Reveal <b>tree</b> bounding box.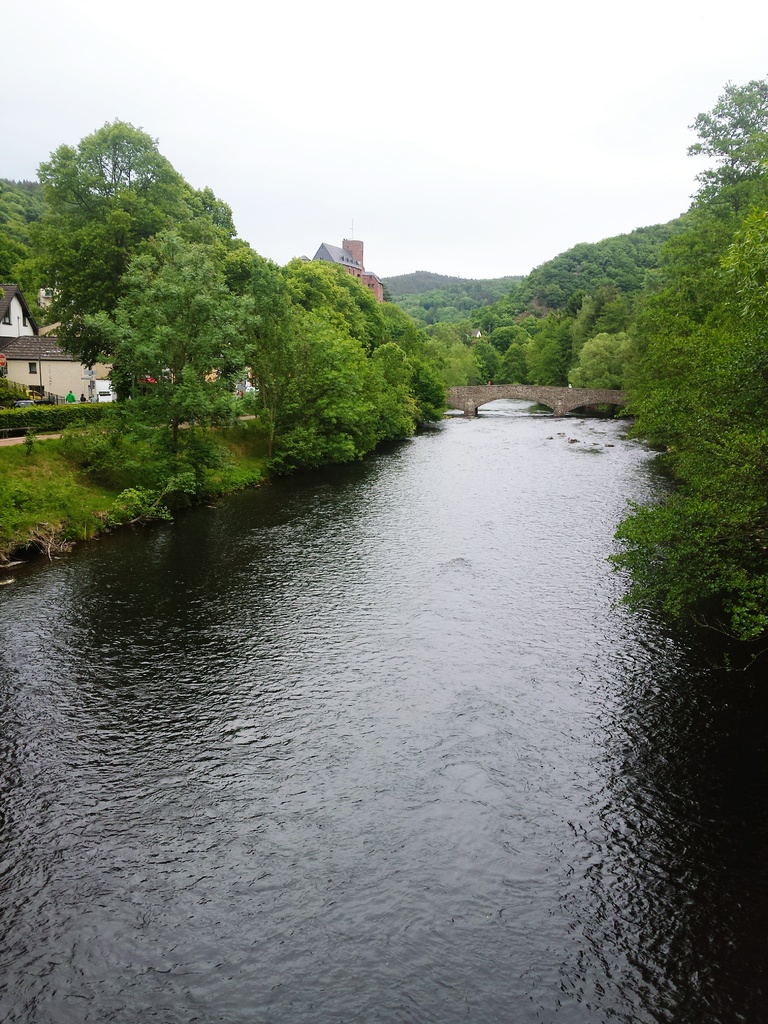
Revealed: rect(0, 194, 111, 337).
